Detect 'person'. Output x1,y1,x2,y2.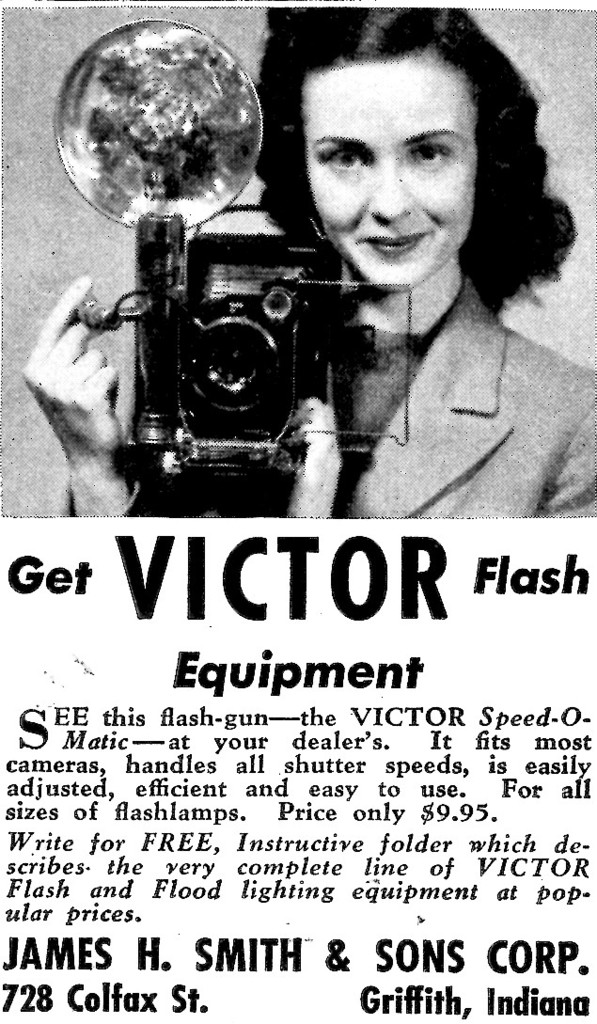
21,8,596,519.
